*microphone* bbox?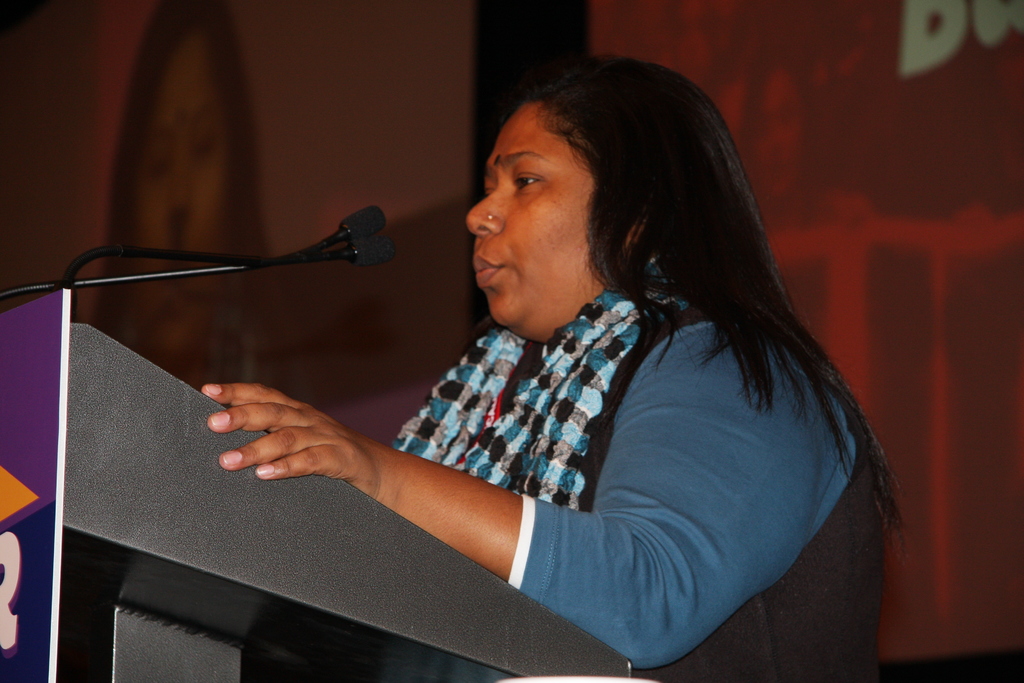
rect(60, 234, 394, 309)
